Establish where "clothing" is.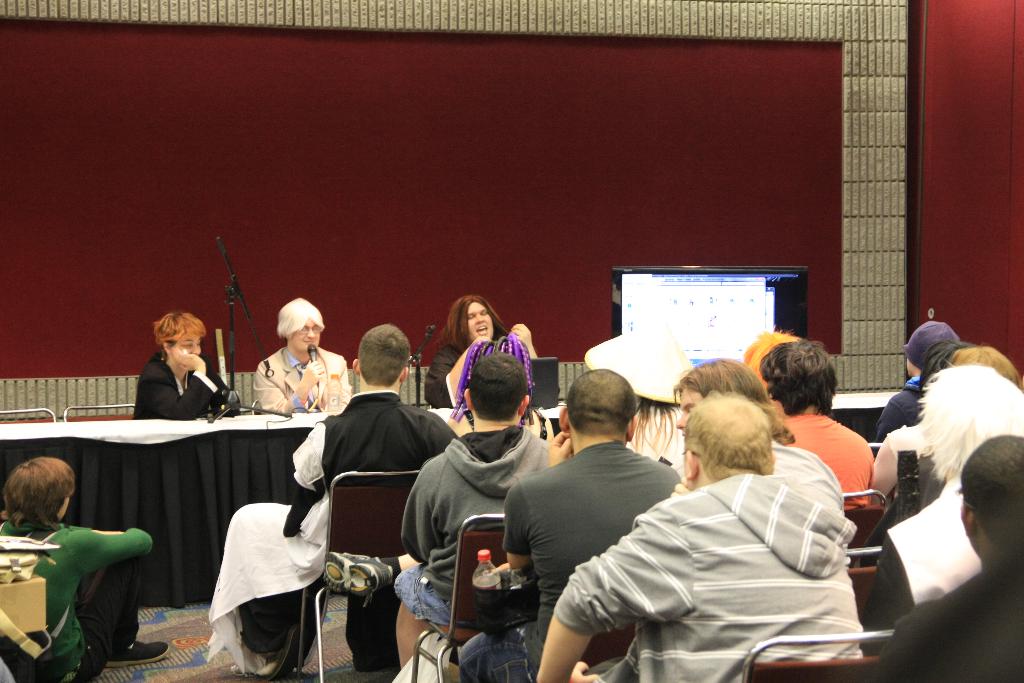
Established at x1=858 y1=477 x2=973 y2=655.
